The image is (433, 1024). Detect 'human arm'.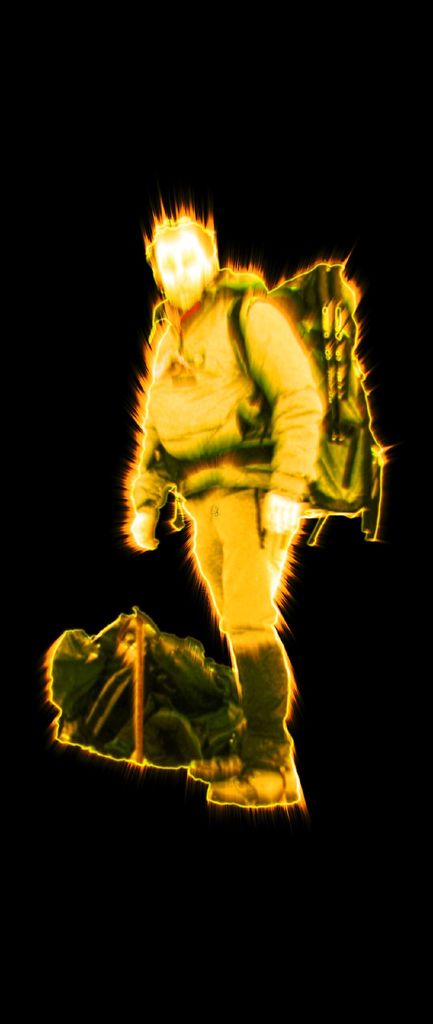
Detection: detection(247, 295, 349, 524).
